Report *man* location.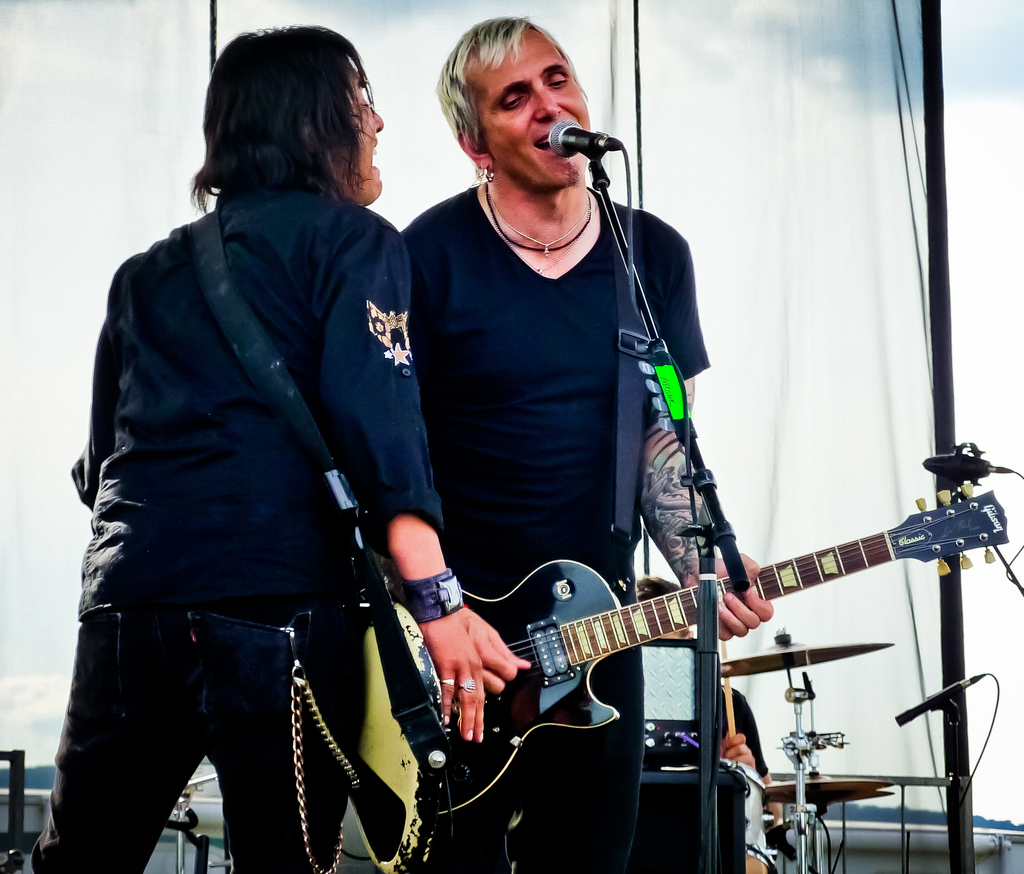
Report: {"x1": 399, "y1": 11, "x2": 780, "y2": 873}.
